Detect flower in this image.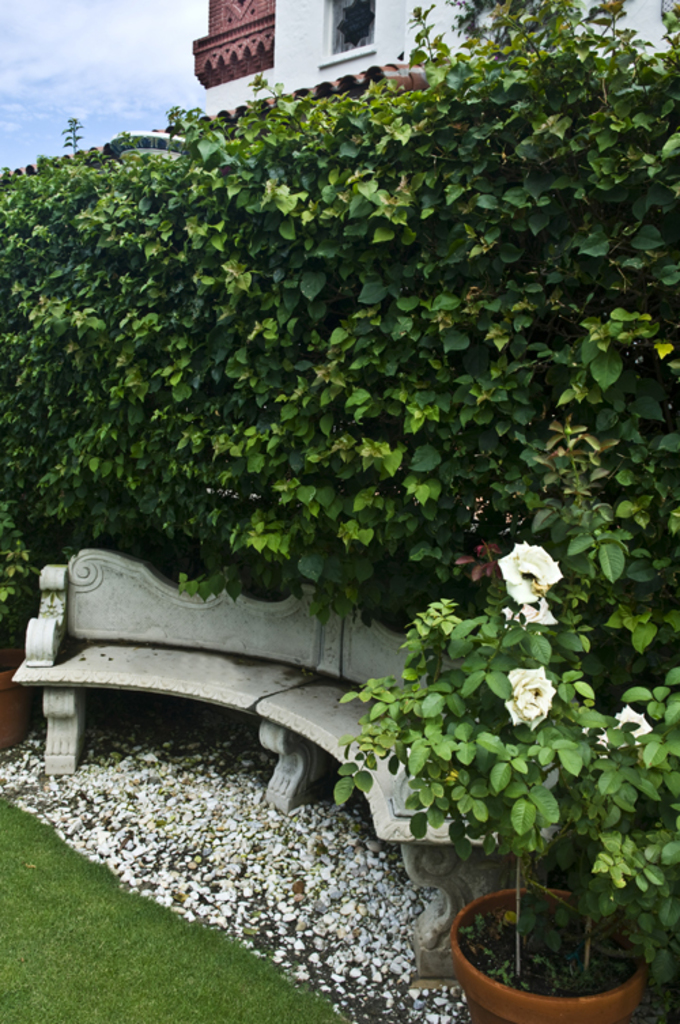
Detection: 582 704 654 760.
